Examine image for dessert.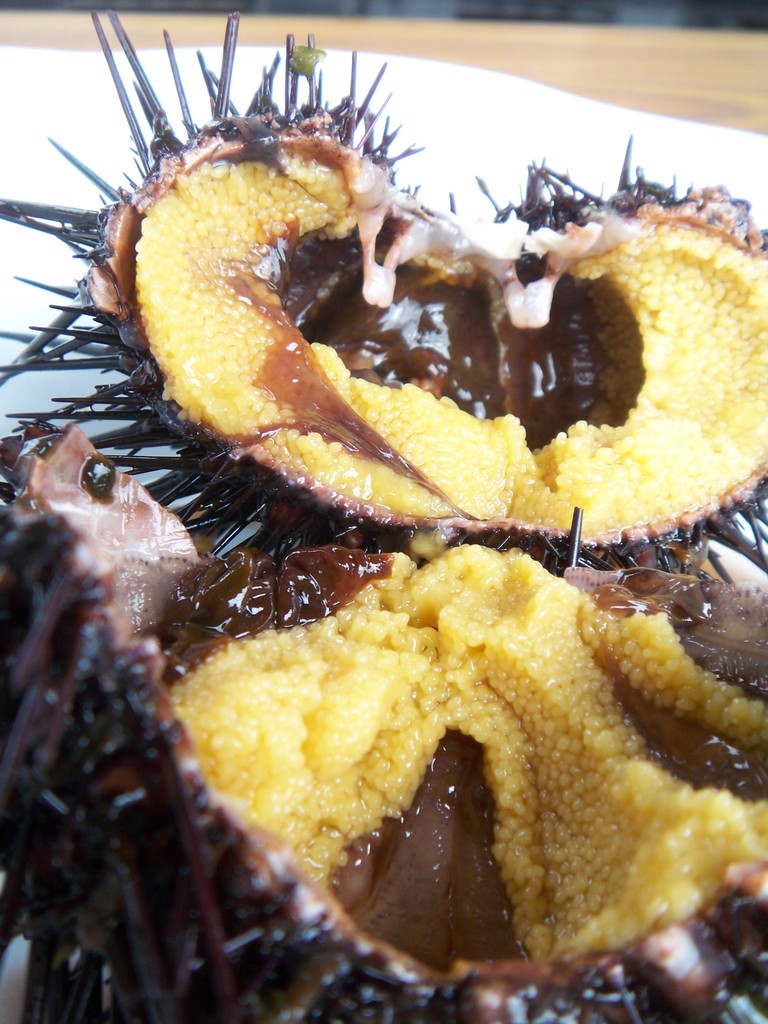
Examination result: l=0, t=12, r=767, b=1023.
